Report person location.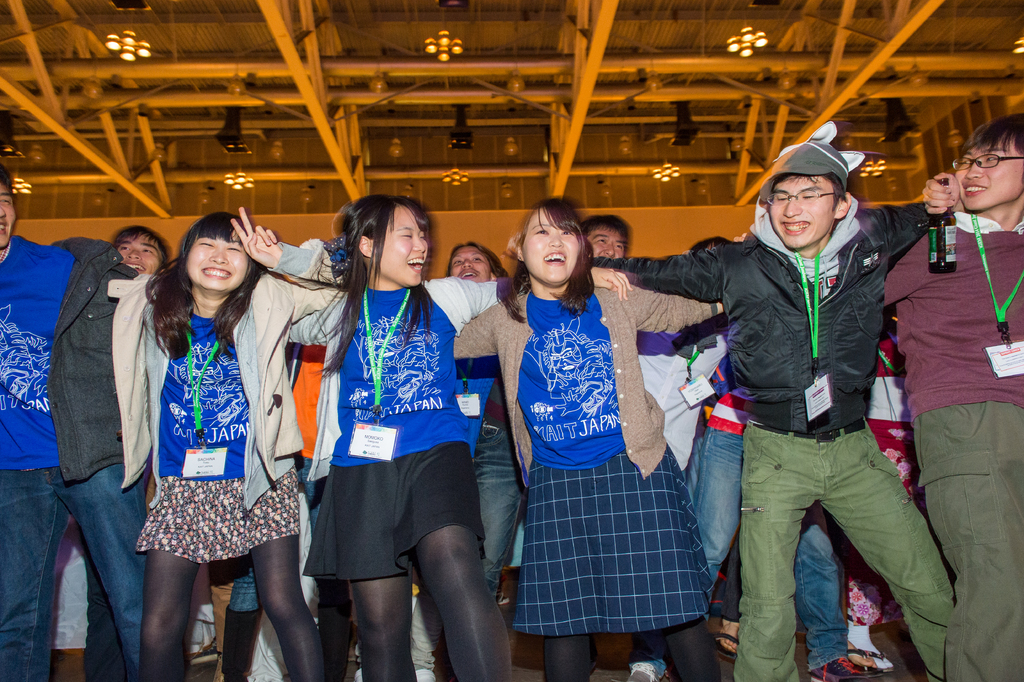
Report: {"x1": 282, "y1": 178, "x2": 513, "y2": 681}.
